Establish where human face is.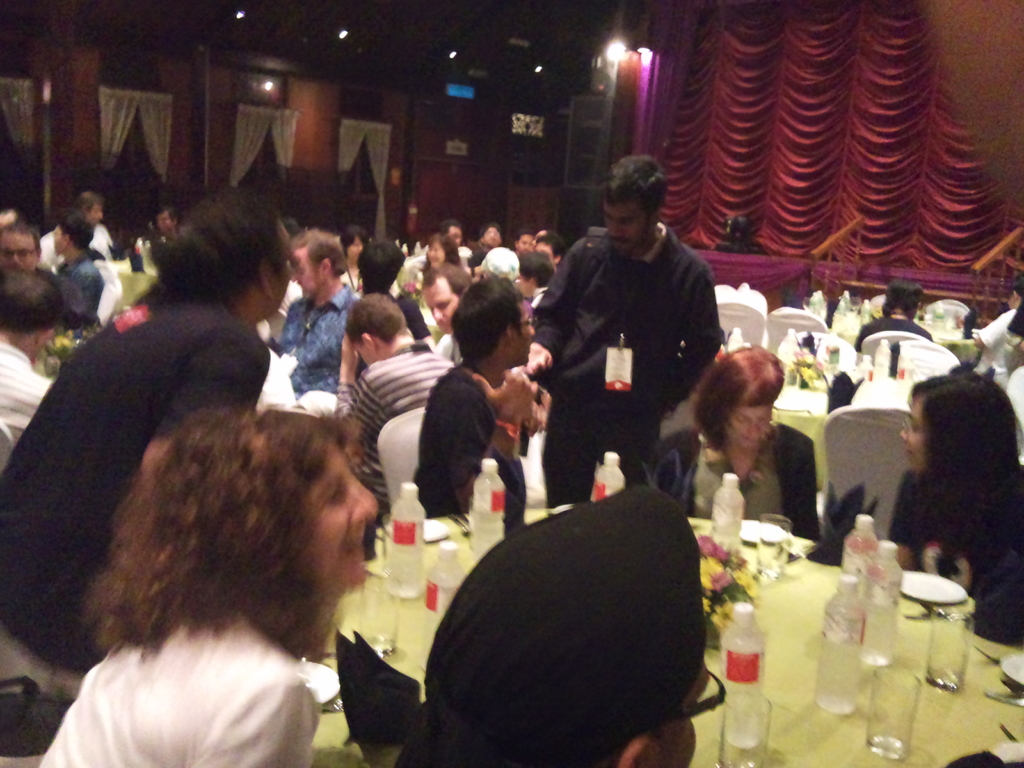
Established at [602, 193, 653, 251].
